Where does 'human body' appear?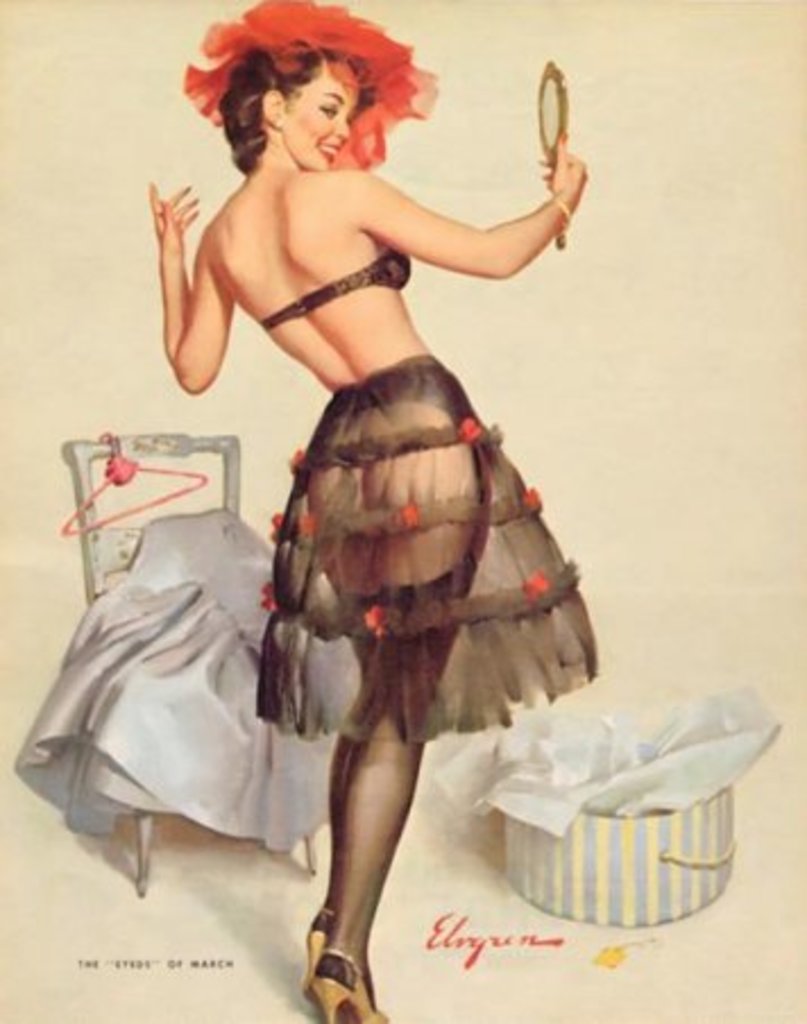
Appears at <region>131, 109, 603, 981</region>.
